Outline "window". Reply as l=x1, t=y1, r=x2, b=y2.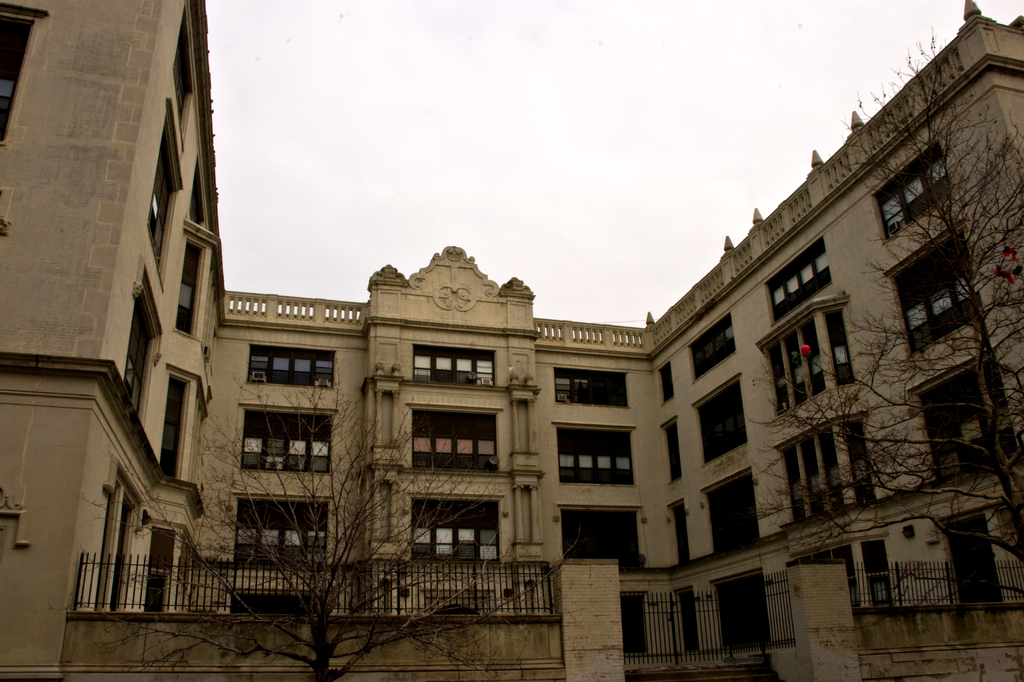
l=556, t=426, r=635, b=482.
